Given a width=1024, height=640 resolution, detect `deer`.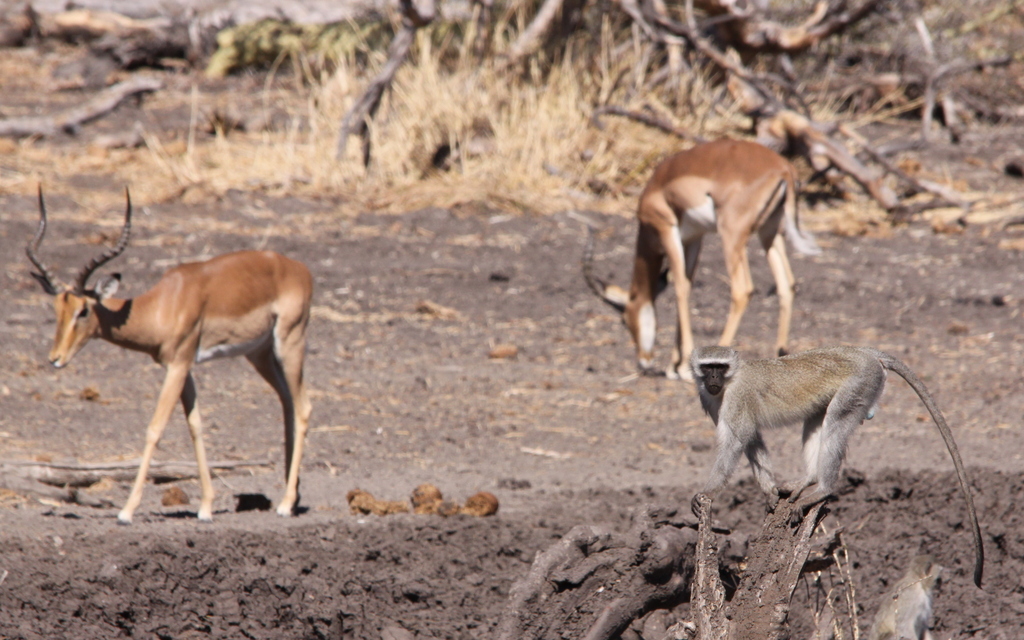
(x1=584, y1=135, x2=819, y2=380).
